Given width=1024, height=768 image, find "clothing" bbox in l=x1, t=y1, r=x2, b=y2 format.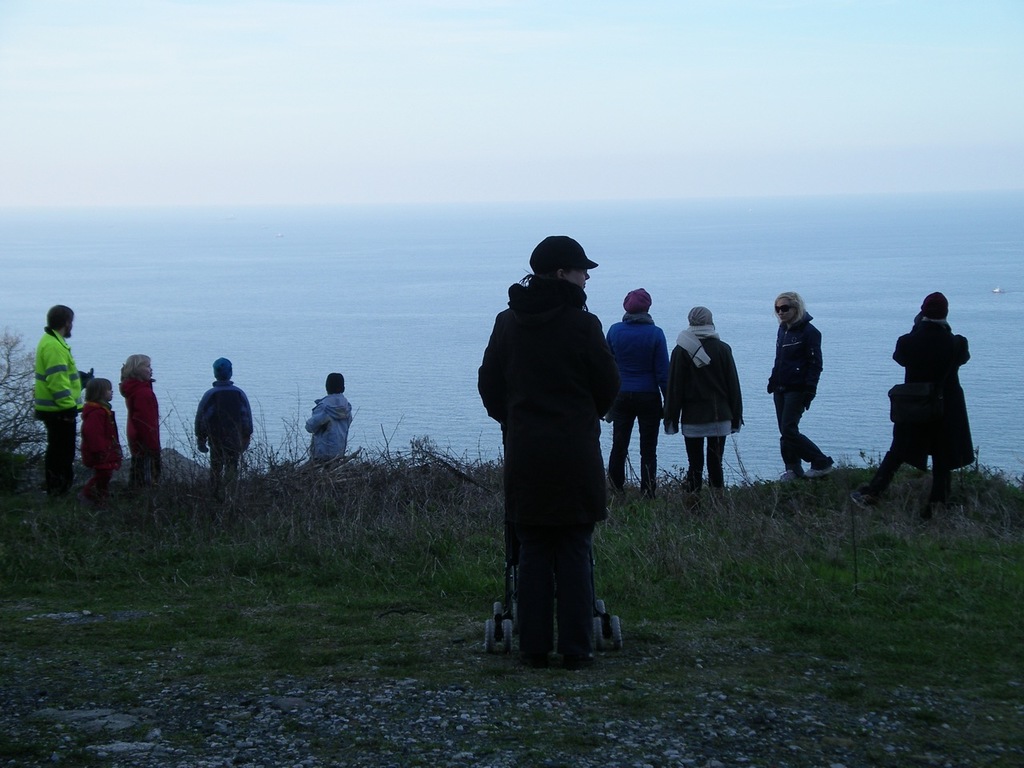
l=118, t=378, r=164, b=488.
